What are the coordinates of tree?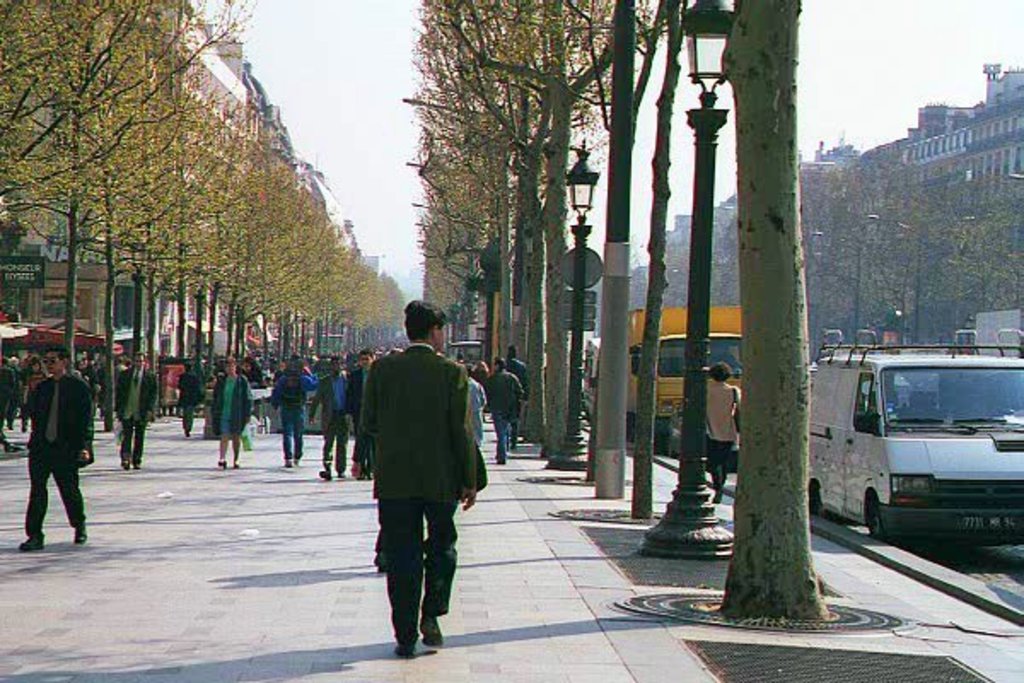
<box>14,0,220,451</box>.
